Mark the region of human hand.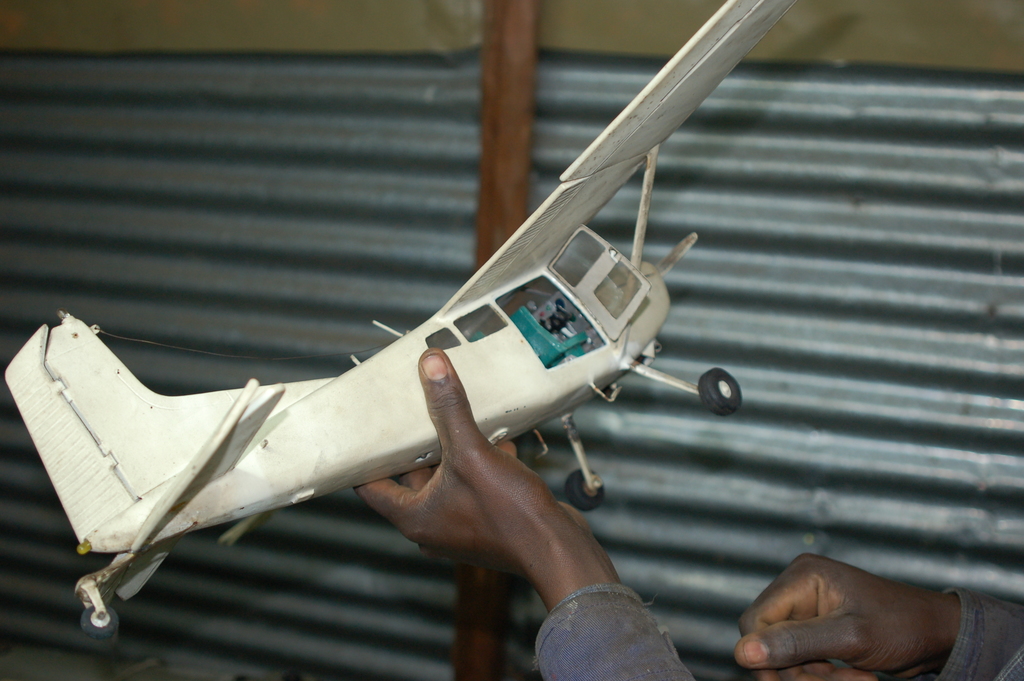
Region: detection(350, 344, 595, 577).
